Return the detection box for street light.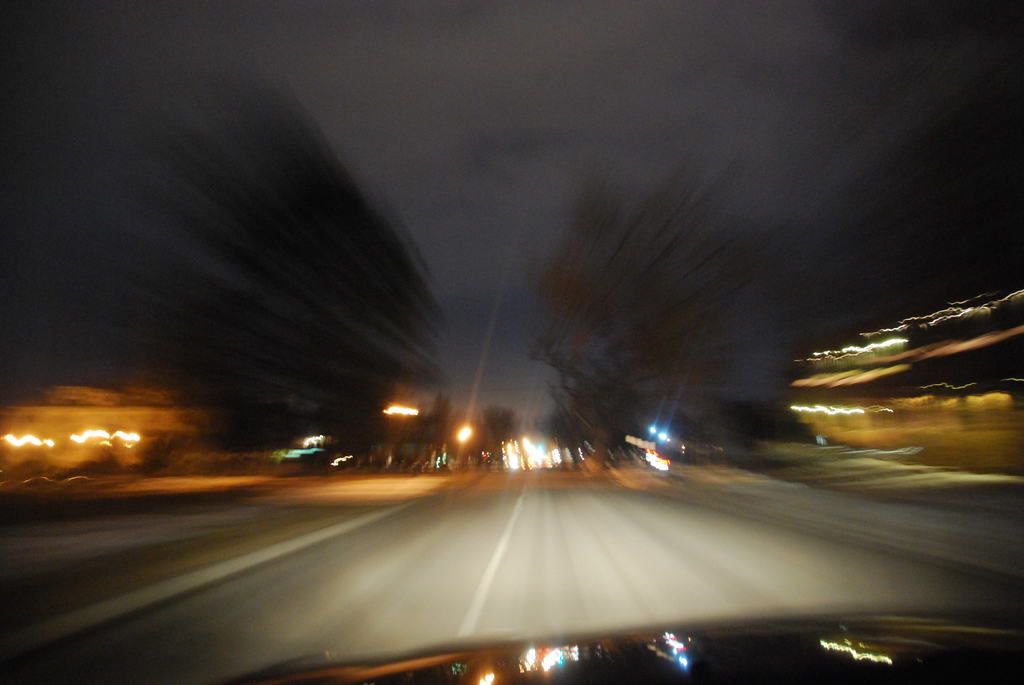
l=458, t=420, r=477, b=446.
